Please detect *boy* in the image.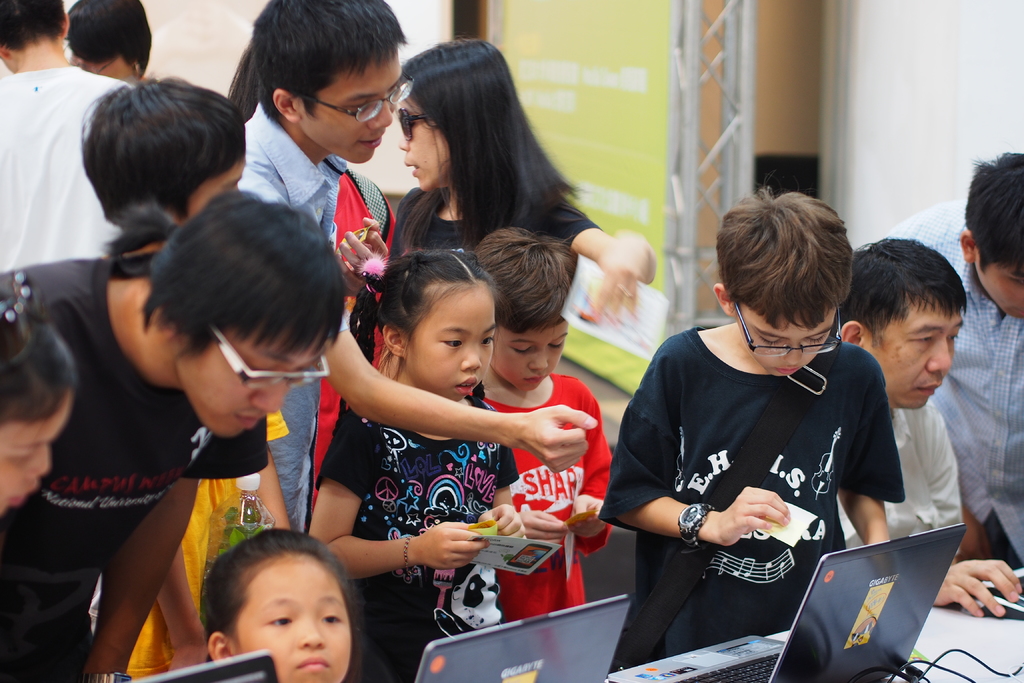
bbox=(239, 0, 598, 545).
